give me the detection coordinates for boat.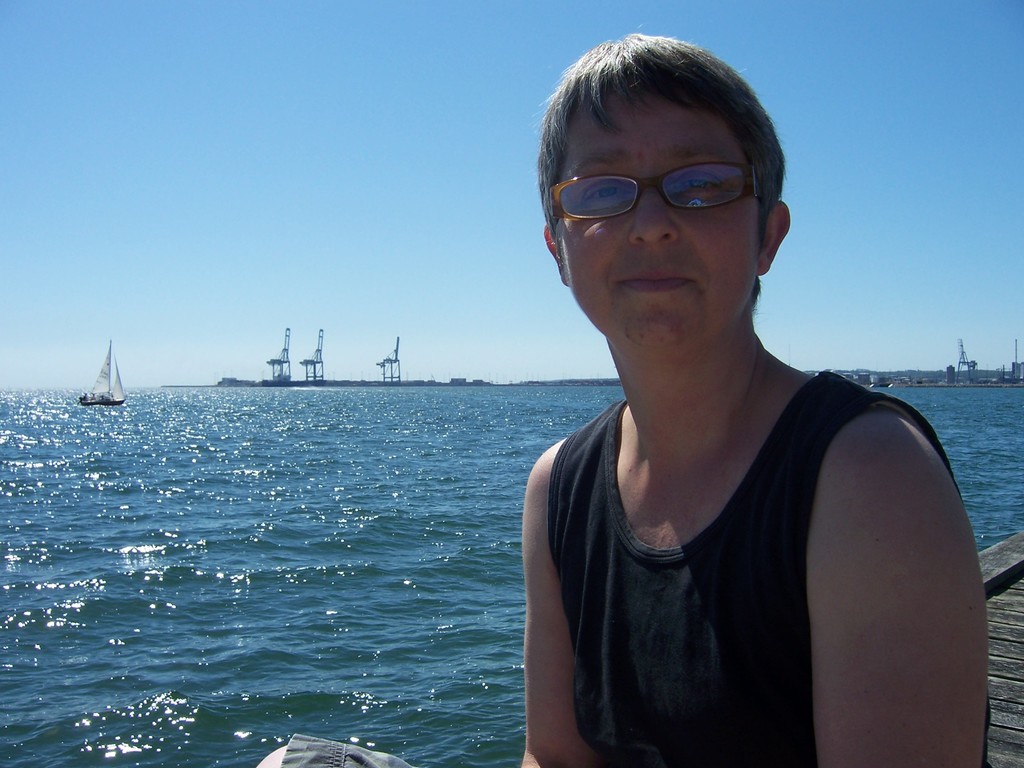
<box>81,342,123,403</box>.
